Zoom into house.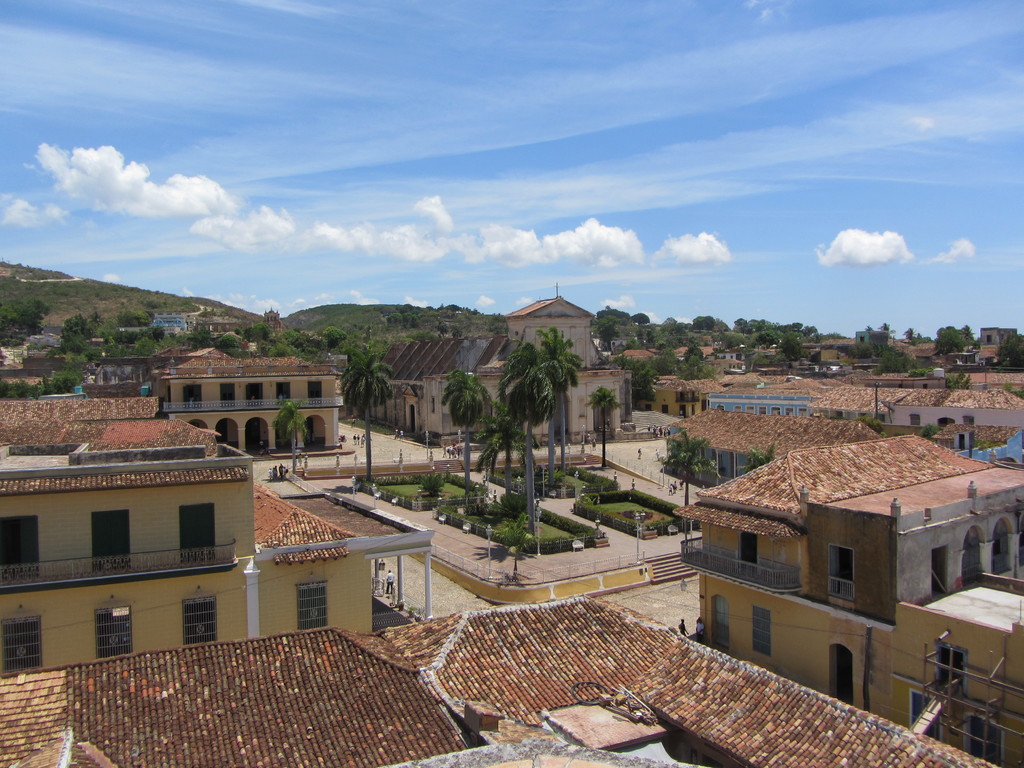
Zoom target: detection(804, 463, 1023, 767).
